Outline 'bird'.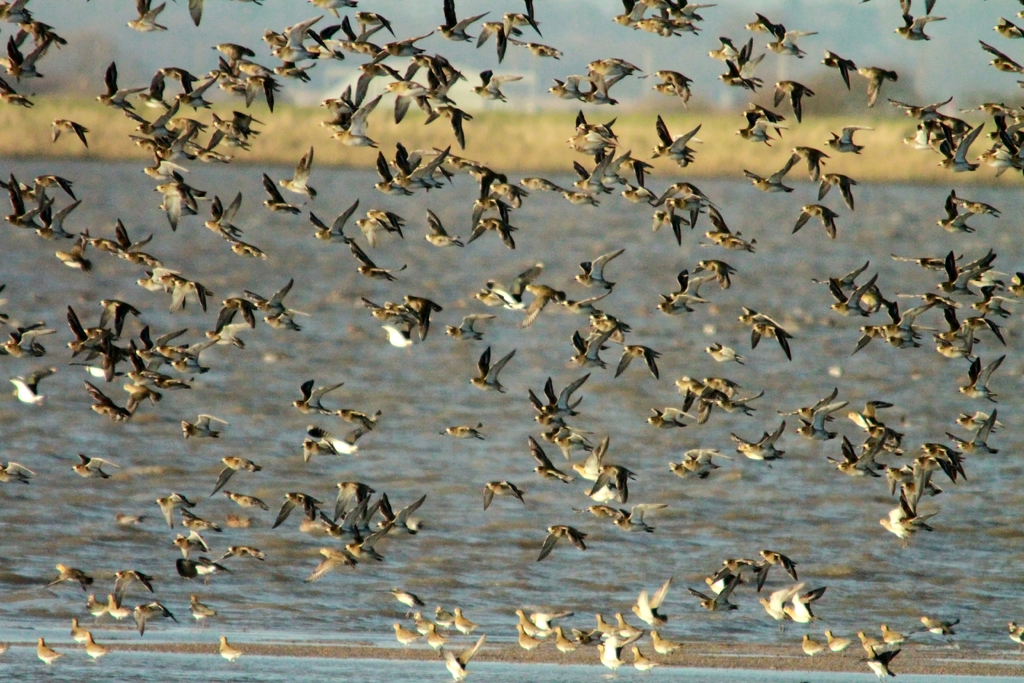
Outline: 700 573 755 597.
